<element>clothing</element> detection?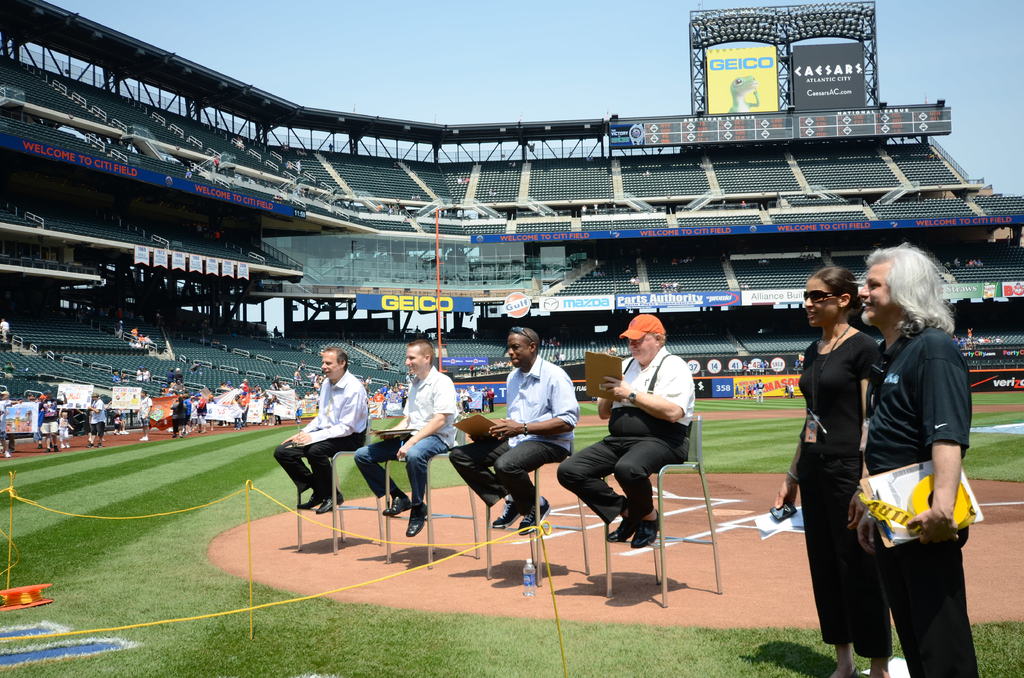
[556,354,698,513]
